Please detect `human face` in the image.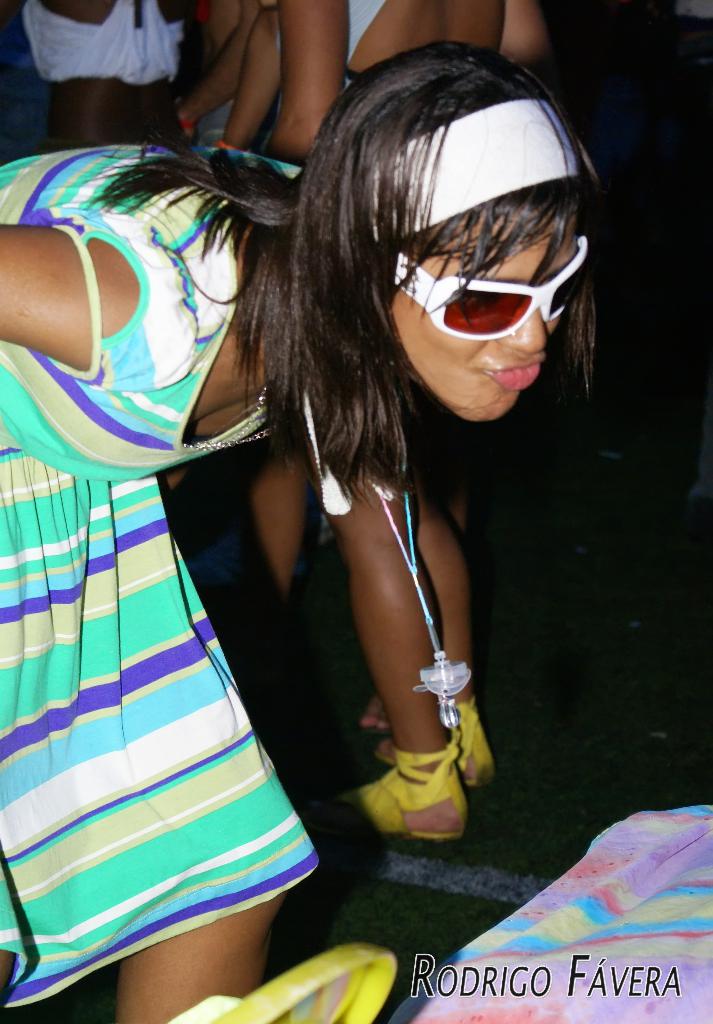
rect(391, 205, 580, 428).
